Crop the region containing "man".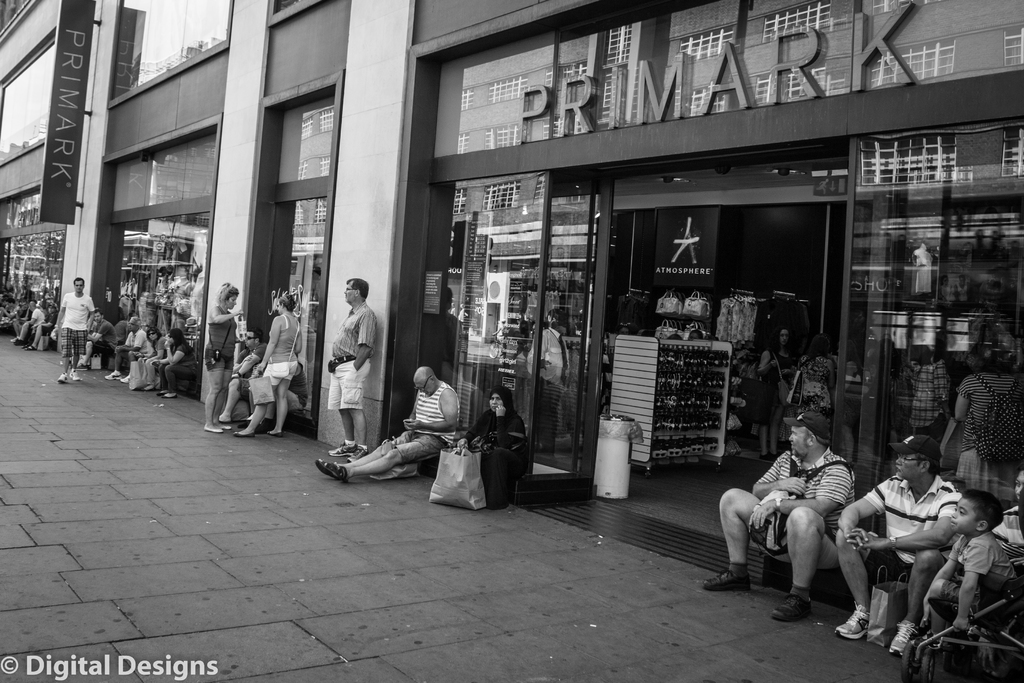
Crop region: (54, 276, 97, 381).
